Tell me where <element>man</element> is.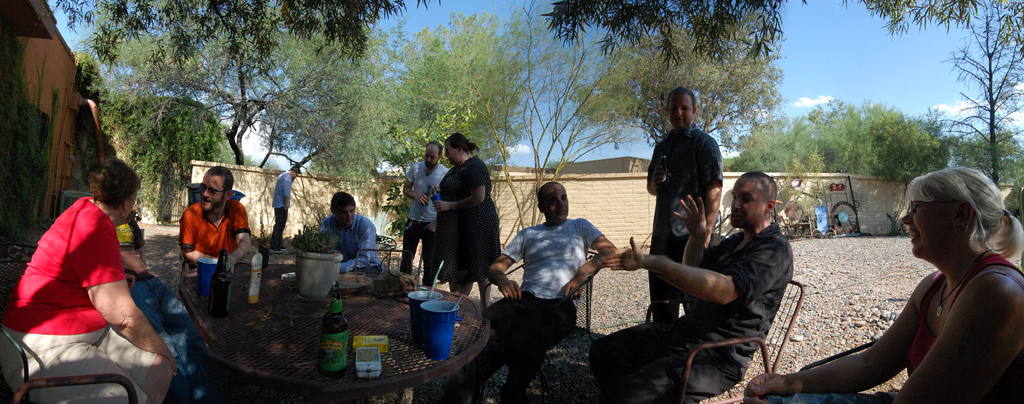
<element>man</element> is at (182, 166, 252, 287).
